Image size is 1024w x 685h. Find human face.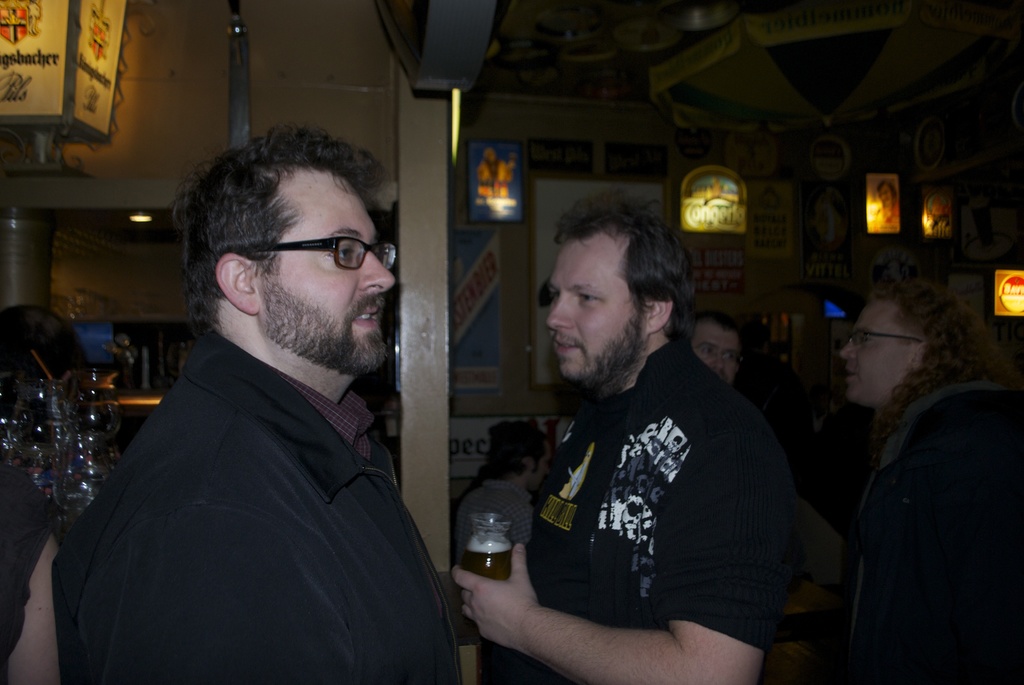
left=544, top=239, right=643, bottom=375.
